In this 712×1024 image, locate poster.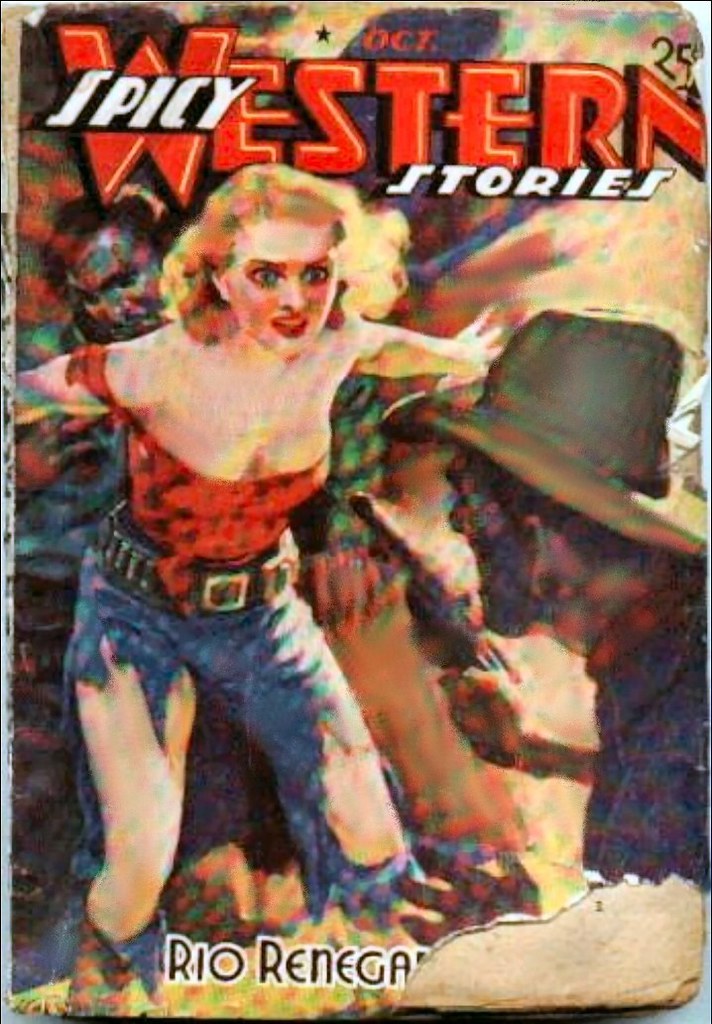
Bounding box: (0, 0, 711, 1023).
